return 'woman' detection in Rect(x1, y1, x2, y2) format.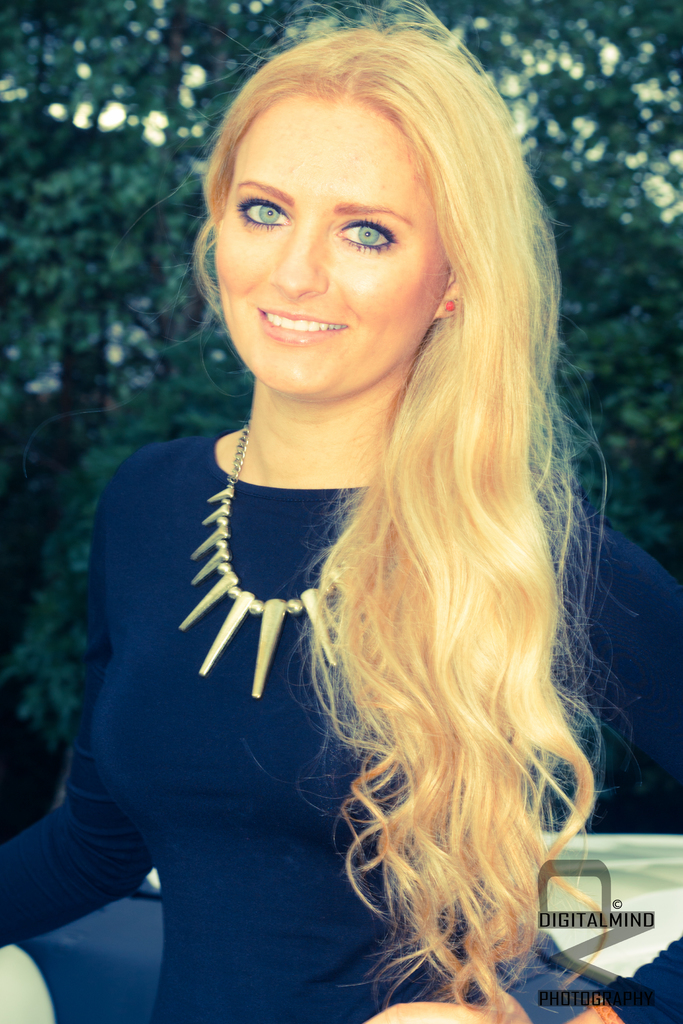
Rect(0, 1, 614, 1023).
